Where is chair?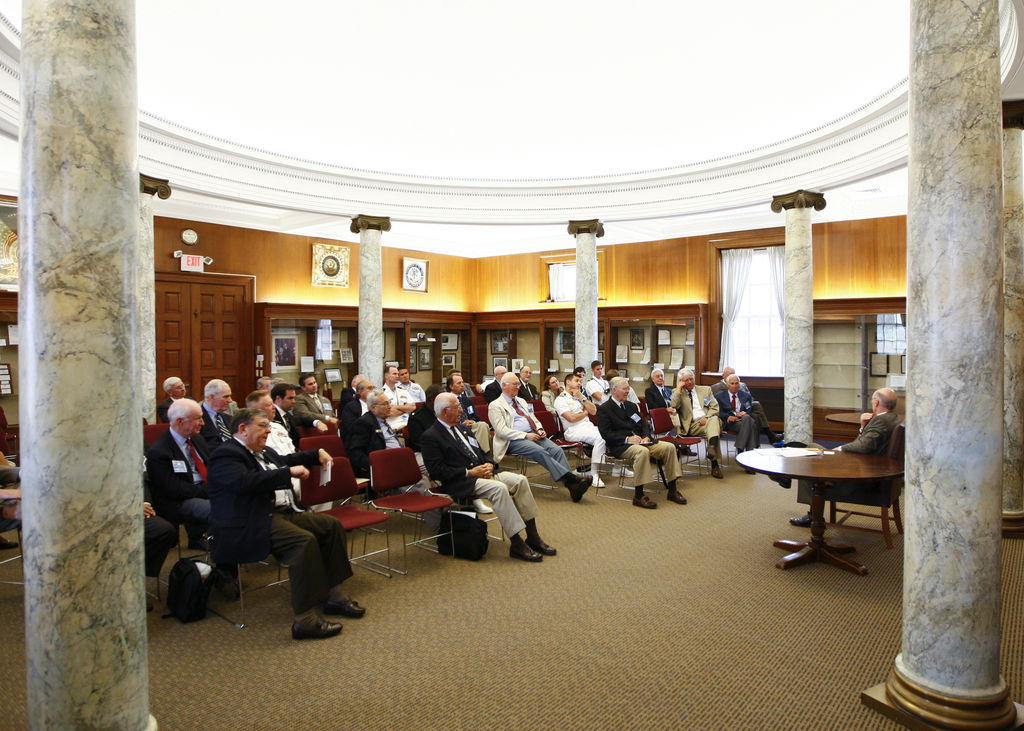
<bbox>540, 403, 586, 486</bbox>.
